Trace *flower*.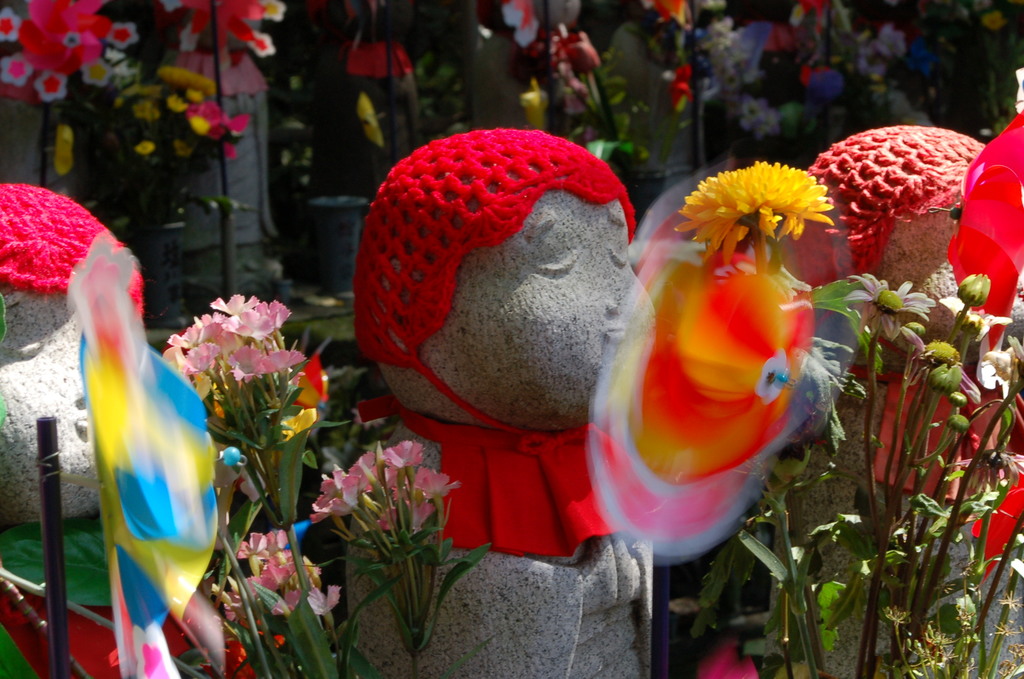
Traced to {"left": 191, "top": 120, "right": 208, "bottom": 136}.
